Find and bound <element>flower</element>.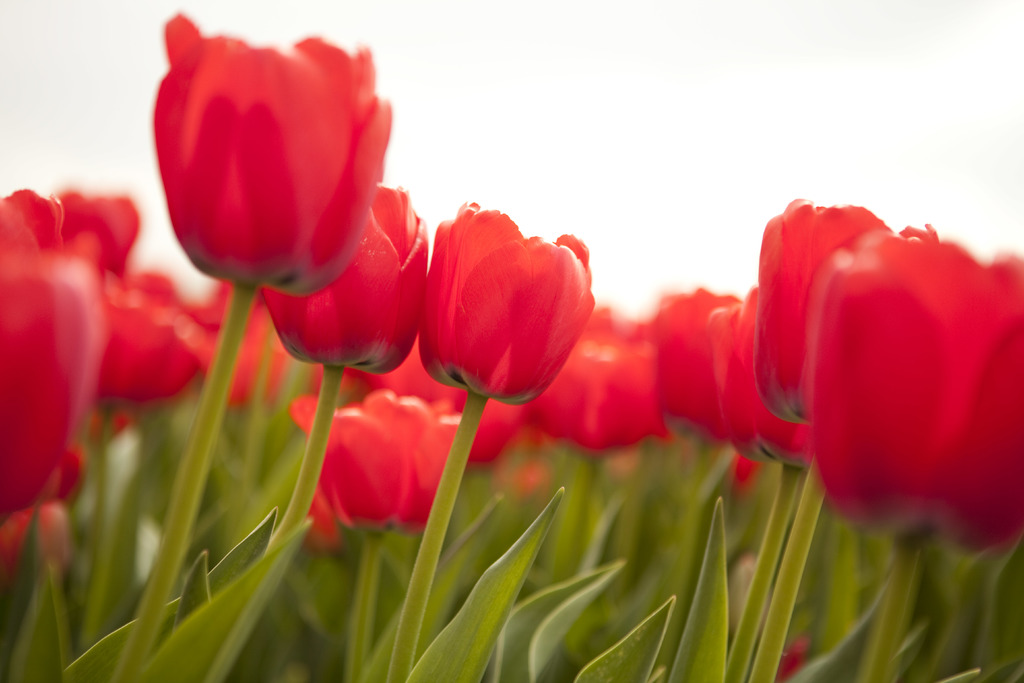
Bound: (x1=0, y1=189, x2=98, y2=523).
